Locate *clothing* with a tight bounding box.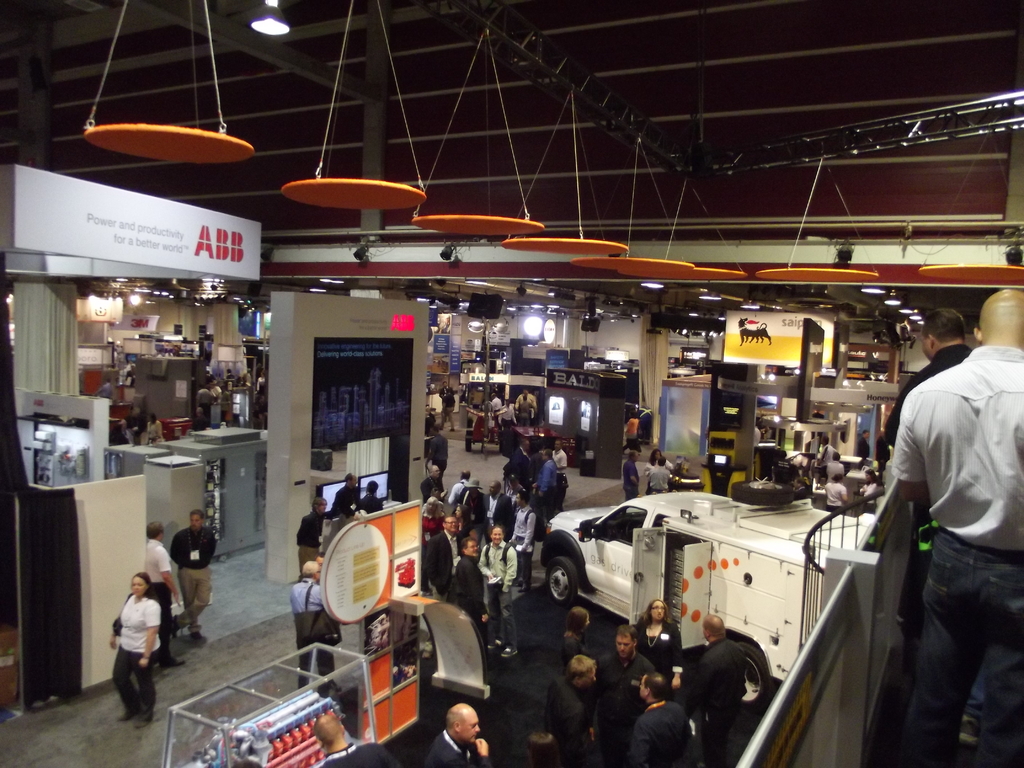
{"left": 623, "top": 412, "right": 636, "bottom": 441}.
